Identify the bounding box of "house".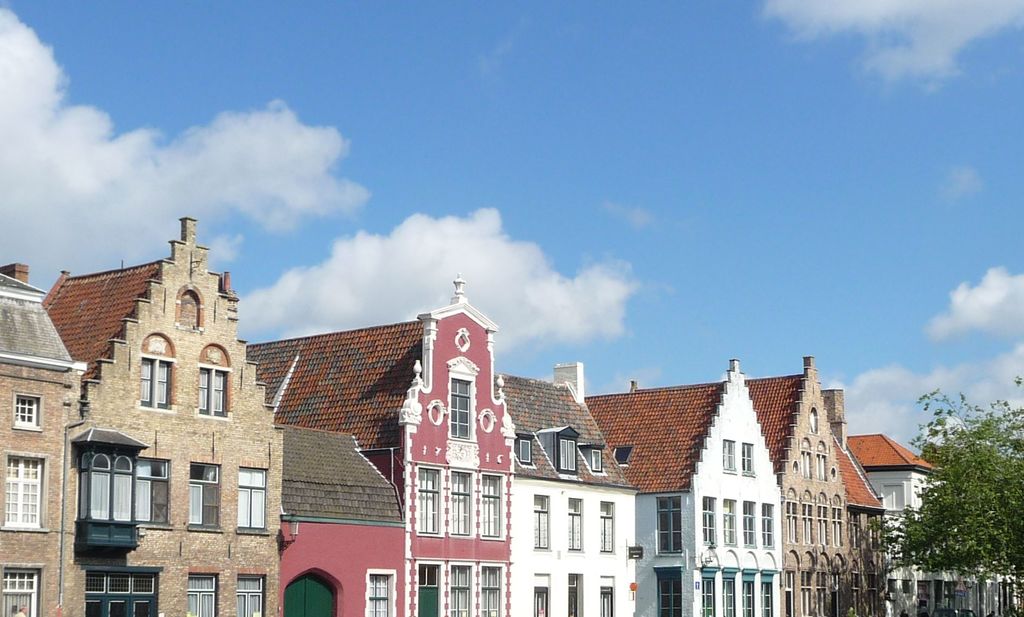
box=[35, 215, 292, 616].
